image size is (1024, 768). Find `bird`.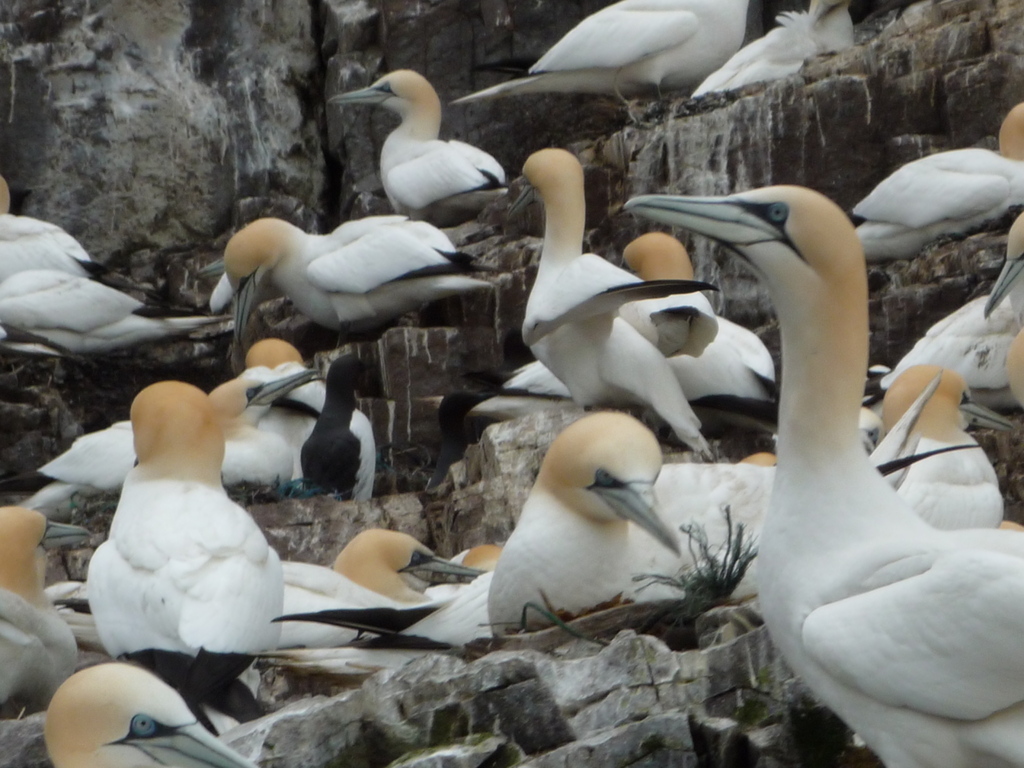
locate(870, 209, 1023, 394).
